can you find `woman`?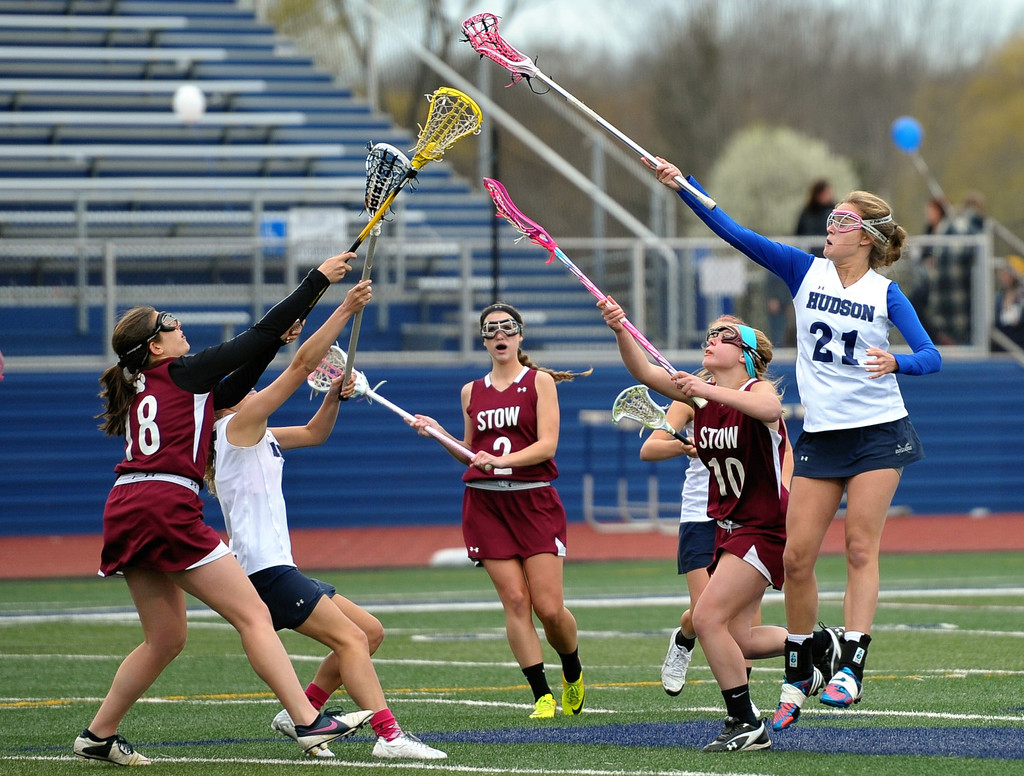
Yes, bounding box: <bbox>65, 250, 362, 771</bbox>.
